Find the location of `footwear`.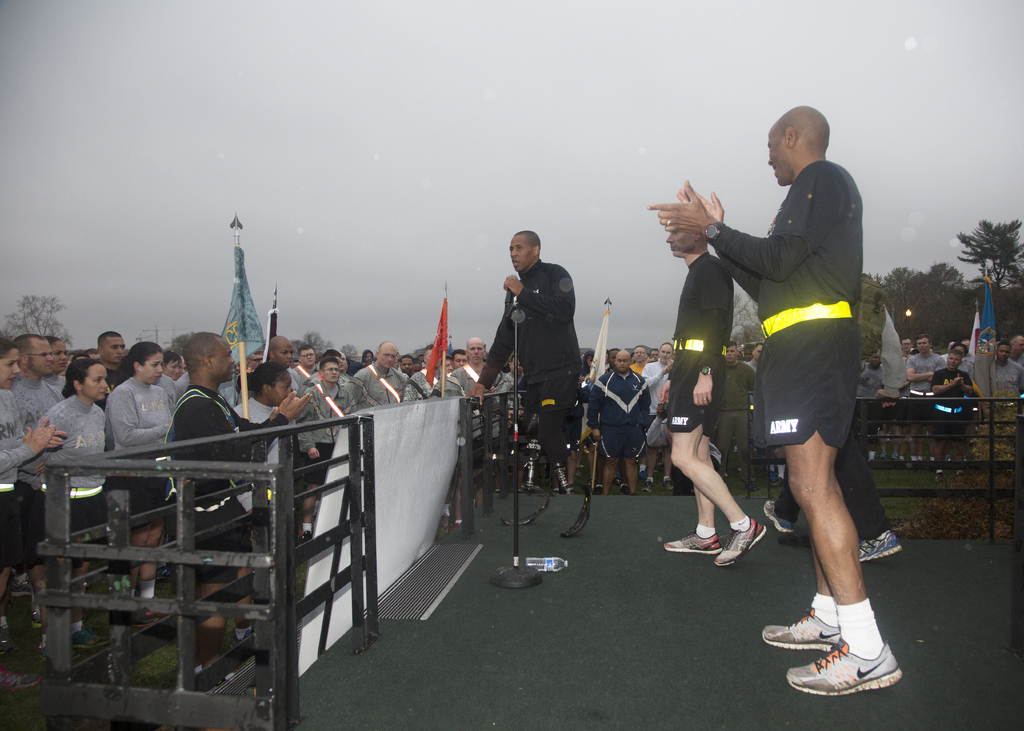
Location: x1=760, y1=502, x2=794, y2=533.
